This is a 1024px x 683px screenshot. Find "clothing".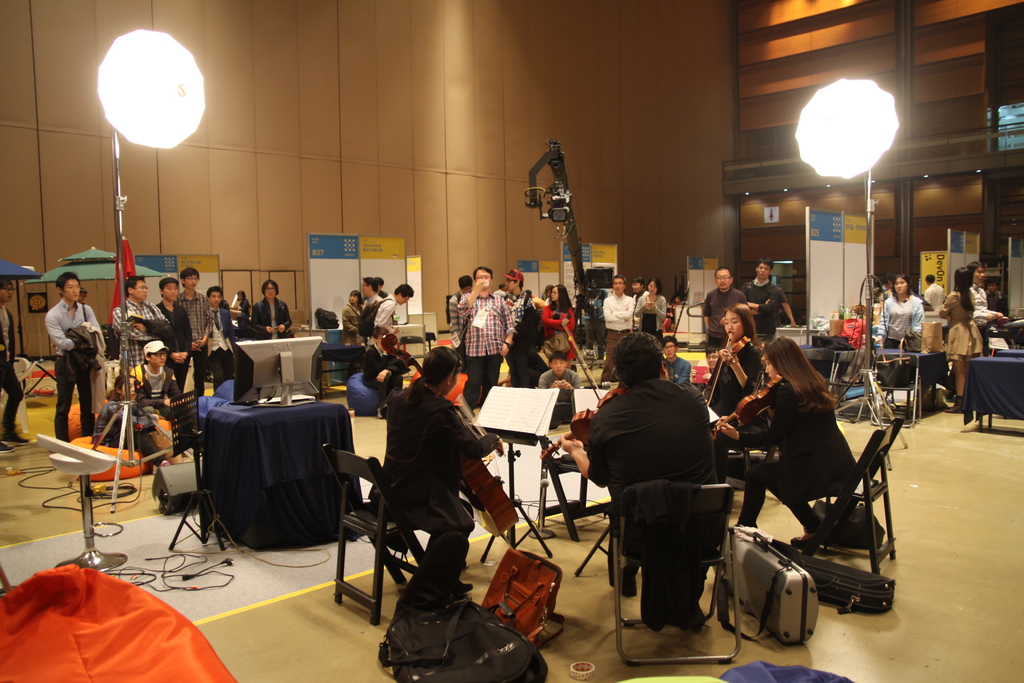
Bounding box: 207, 304, 230, 375.
